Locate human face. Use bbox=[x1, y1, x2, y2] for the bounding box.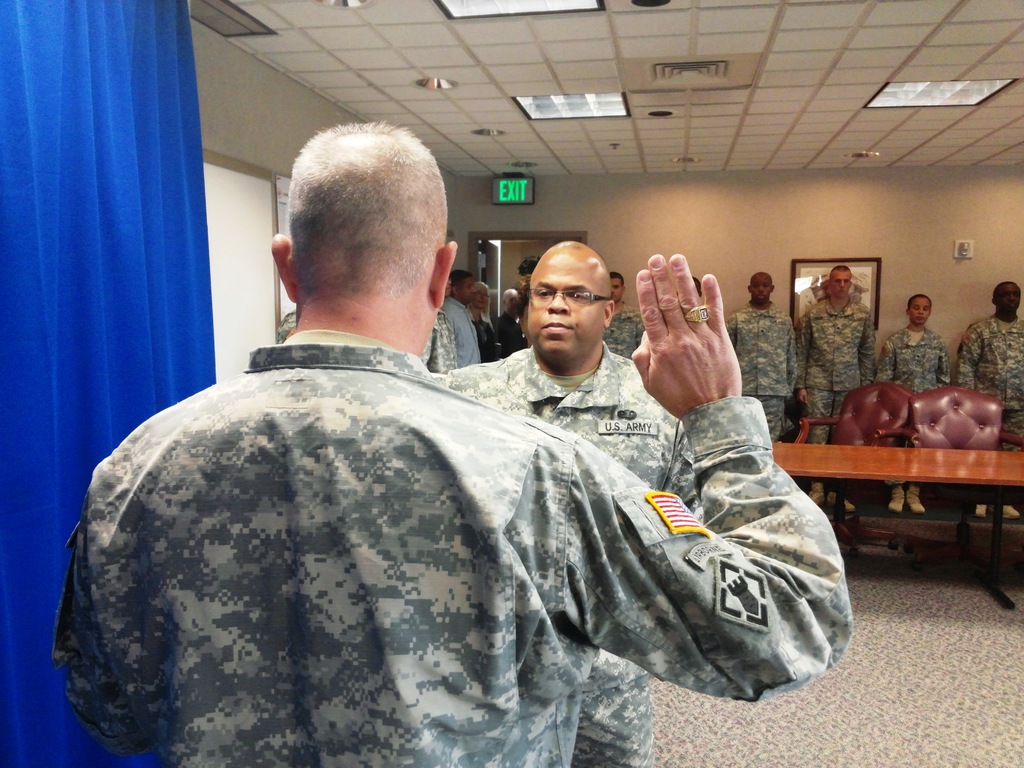
bbox=[612, 274, 621, 301].
